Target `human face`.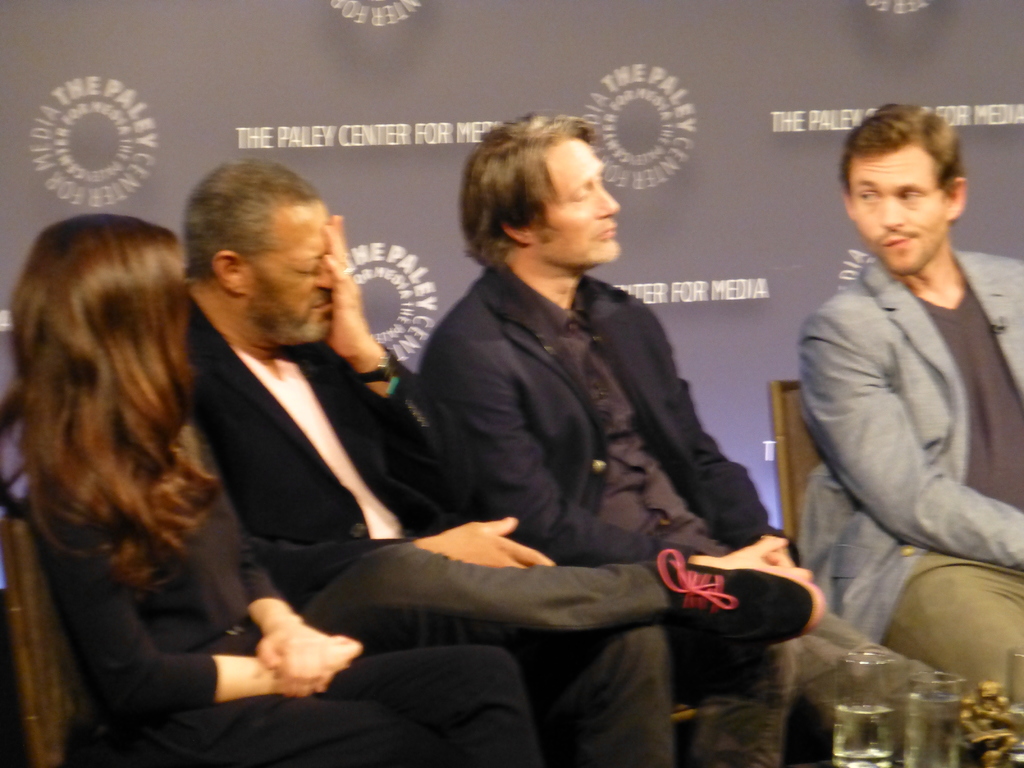
Target region: 531 144 614 258.
